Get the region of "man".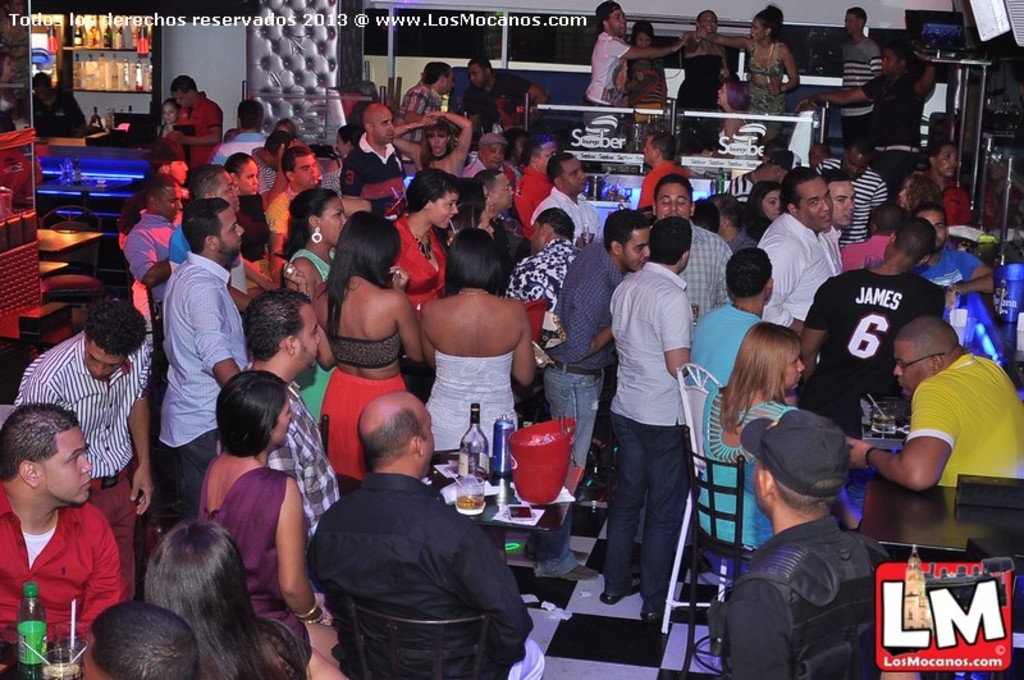
bbox=(457, 50, 540, 131).
